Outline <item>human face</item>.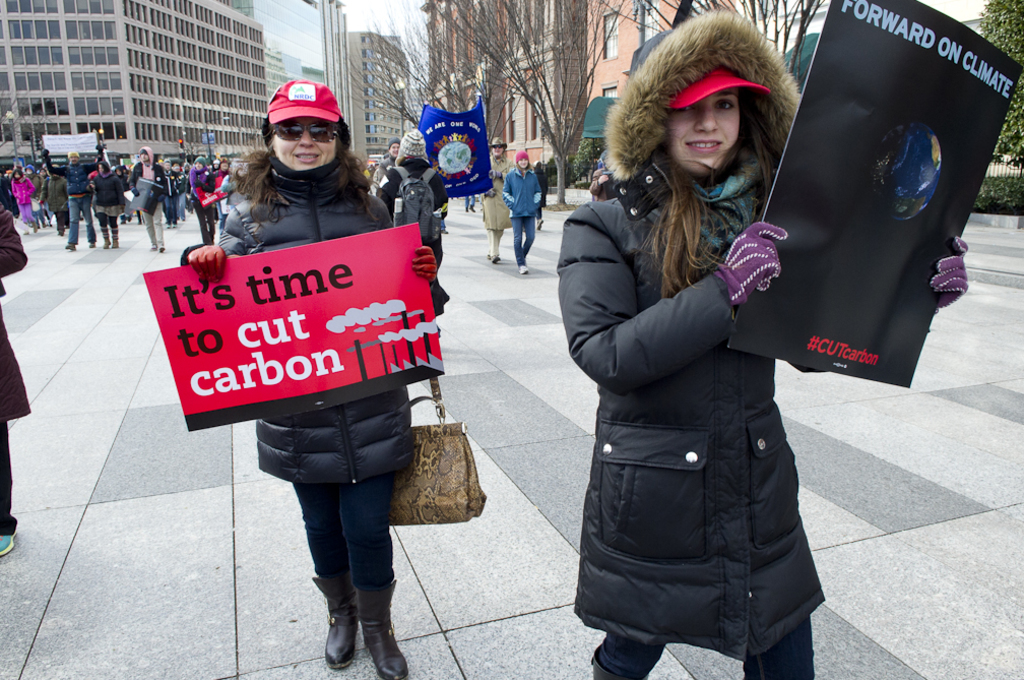
Outline: box(492, 146, 508, 157).
